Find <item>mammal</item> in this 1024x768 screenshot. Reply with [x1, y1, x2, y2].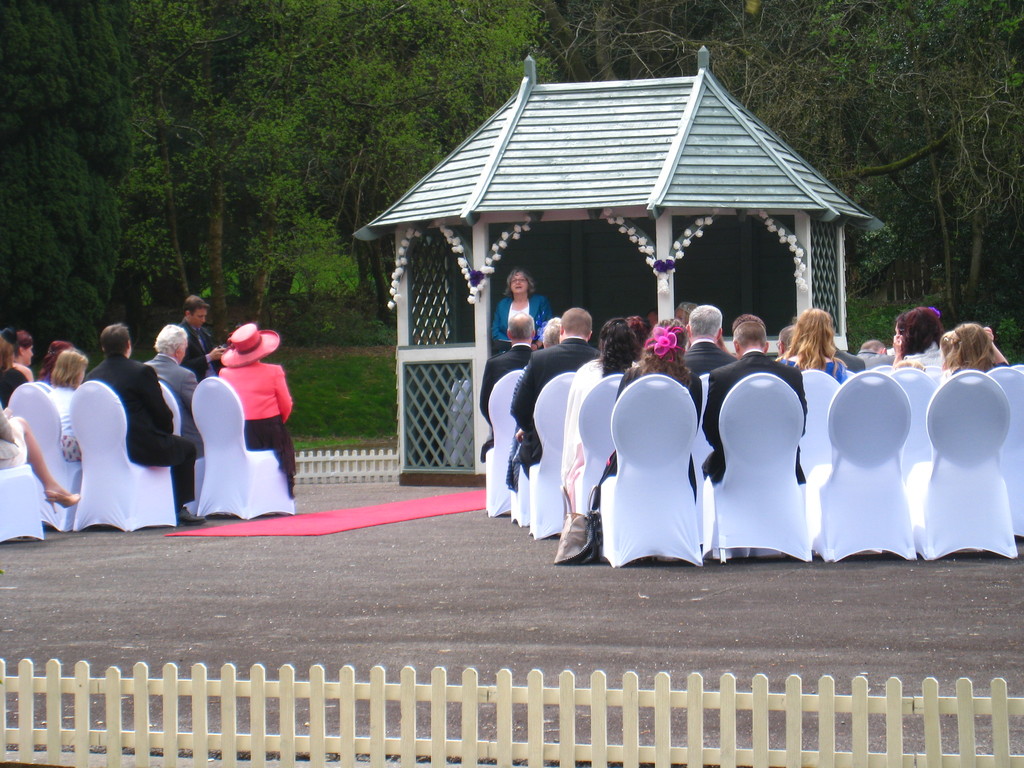
[507, 316, 557, 490].
